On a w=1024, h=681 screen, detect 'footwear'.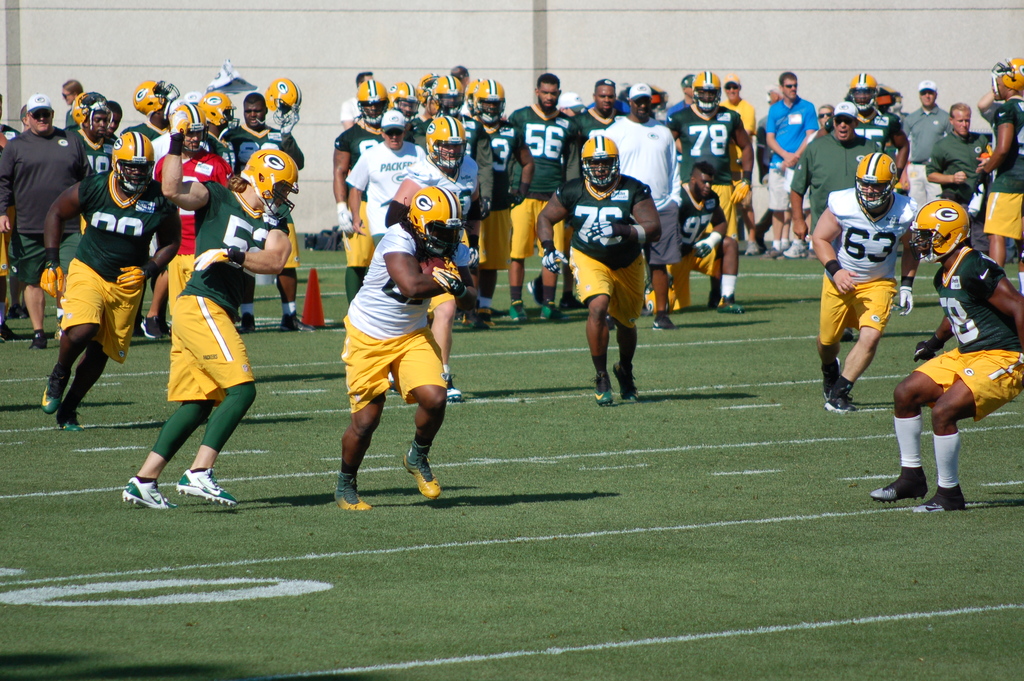
l=819, t=353, r=842, b=404.
